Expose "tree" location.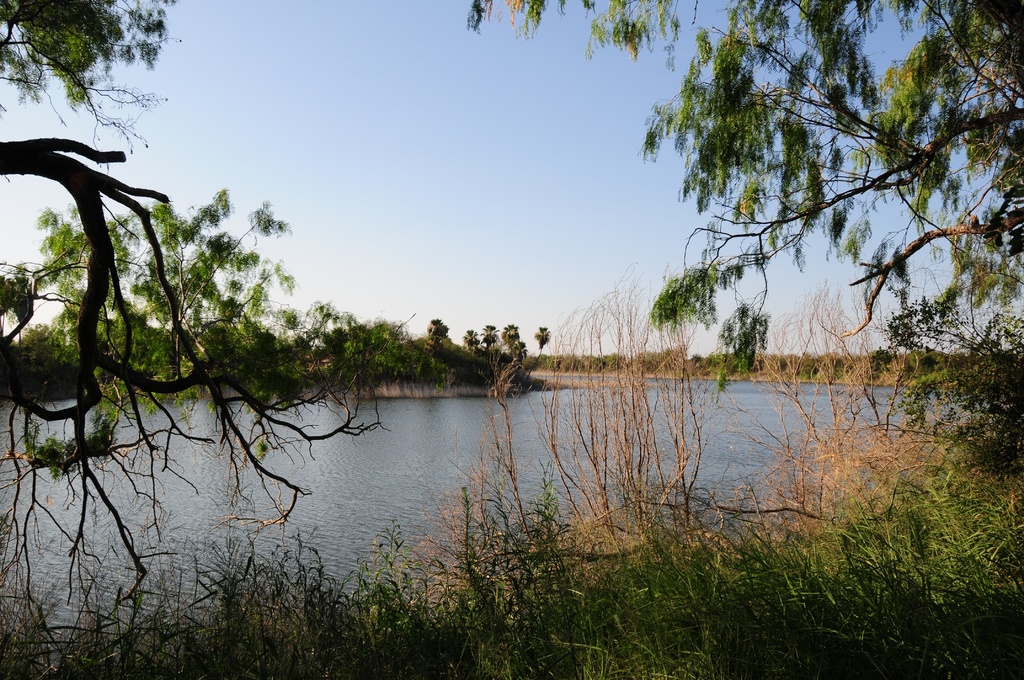
Exposed at select_region(480, 324, 499, 350).
